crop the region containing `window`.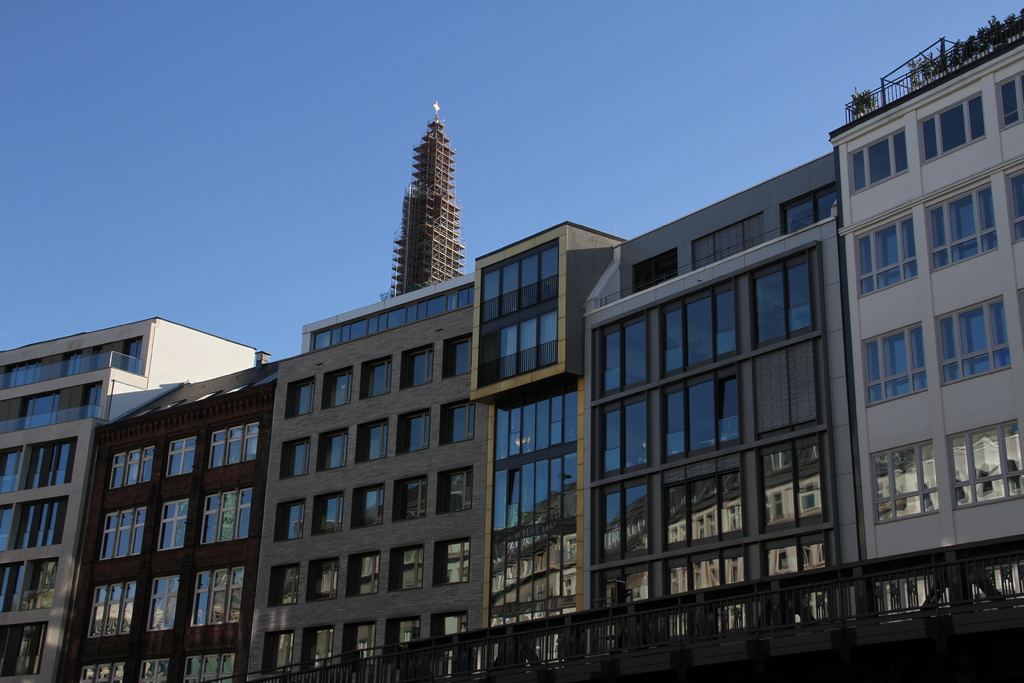
Crop region: <bbox>478, 302, 561, 388</bbox>.
